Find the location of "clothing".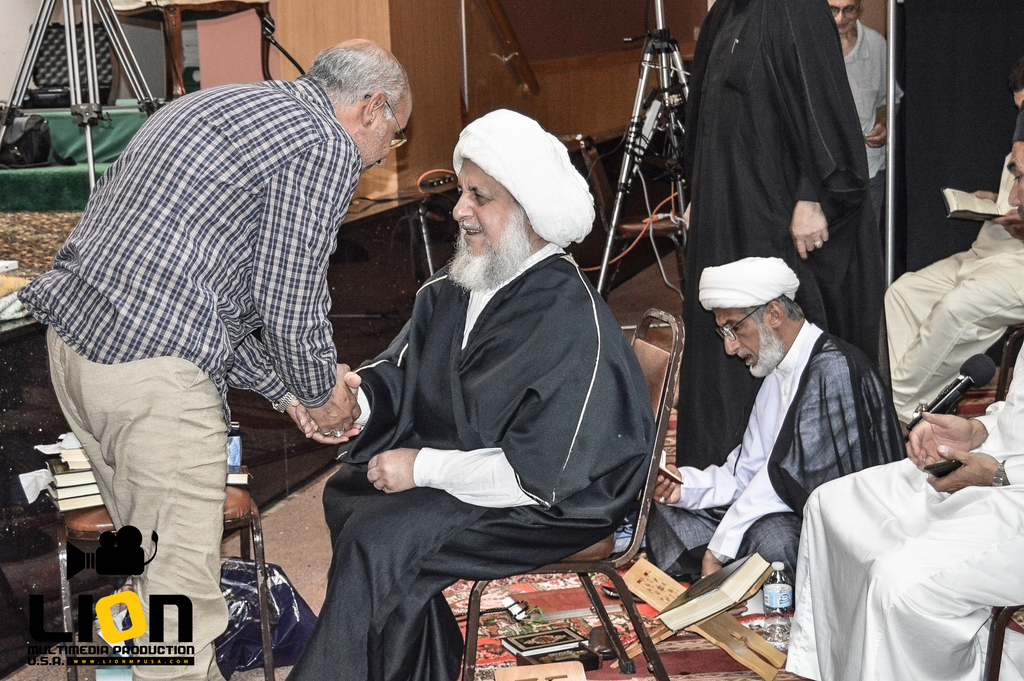
Location: region(19, 78, 362, 680).
